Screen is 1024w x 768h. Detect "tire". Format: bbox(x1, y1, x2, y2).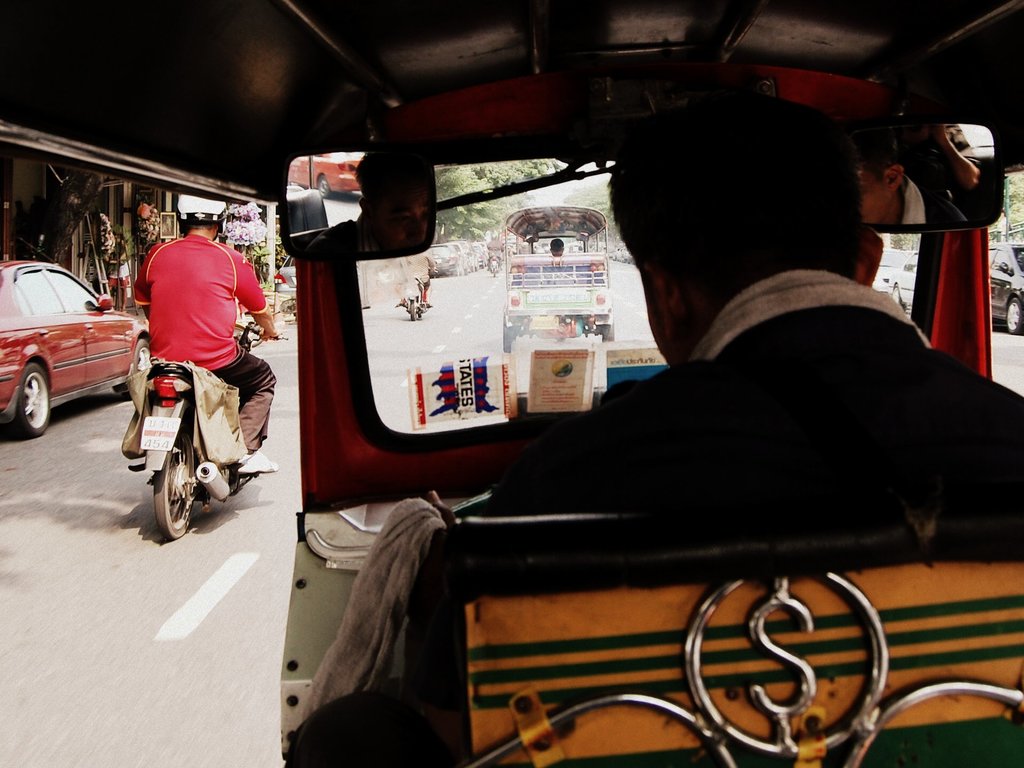
bbox(465, 268, 466, 273).
